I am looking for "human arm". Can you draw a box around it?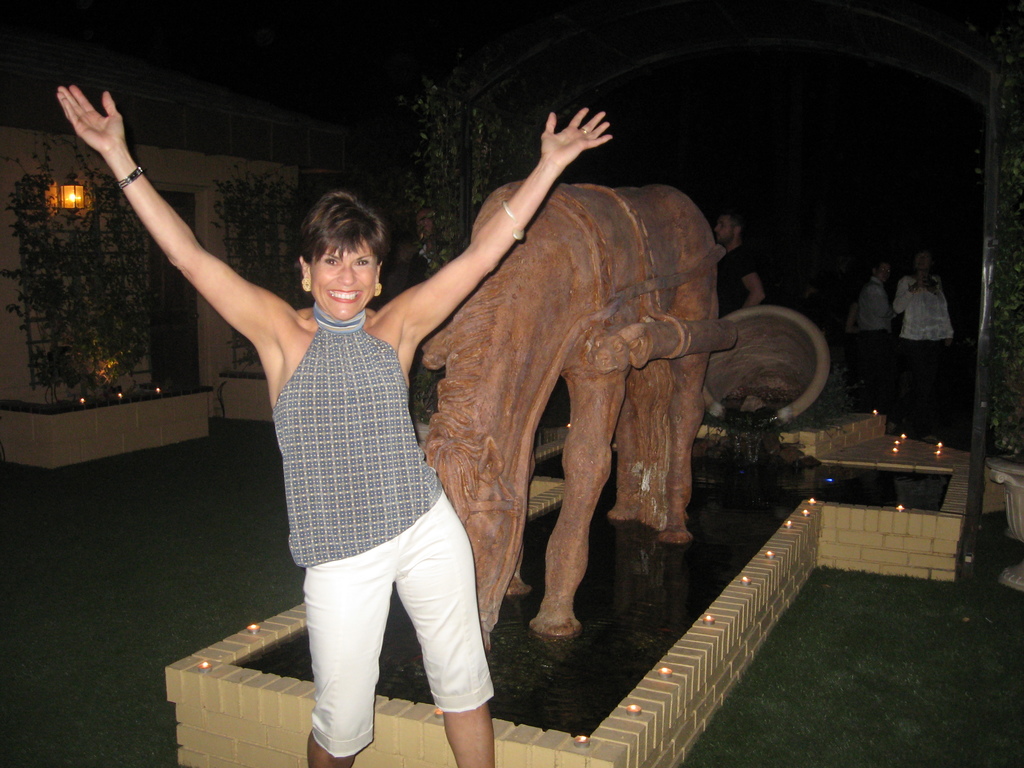
Sure, the bounding box is region(842, 298, 860, 336).
